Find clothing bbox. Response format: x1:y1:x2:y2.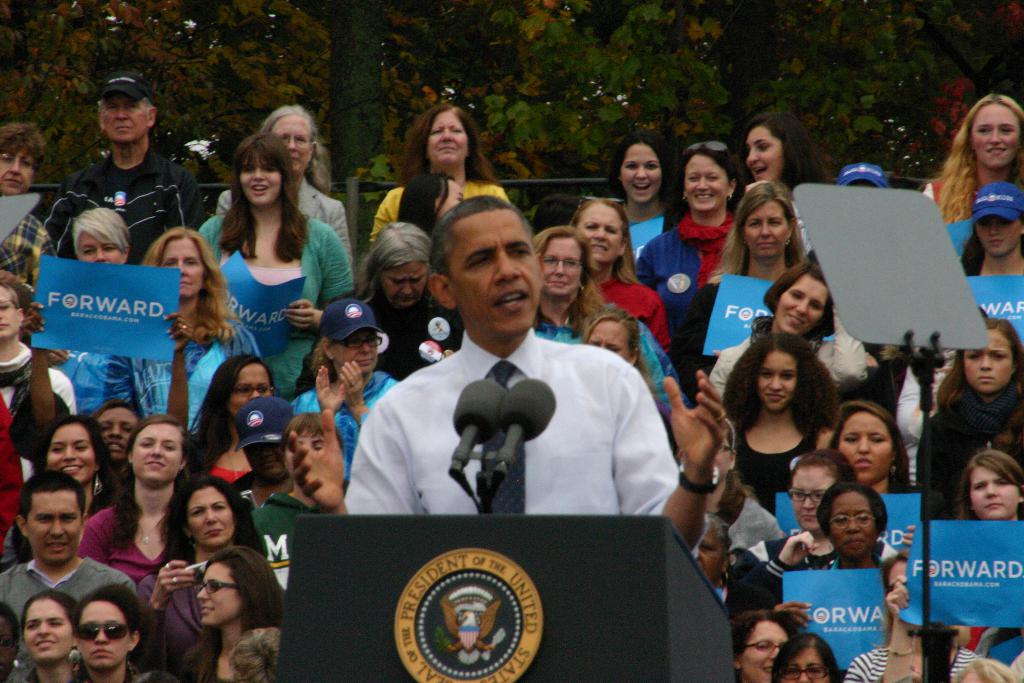
673:311:859:379.
